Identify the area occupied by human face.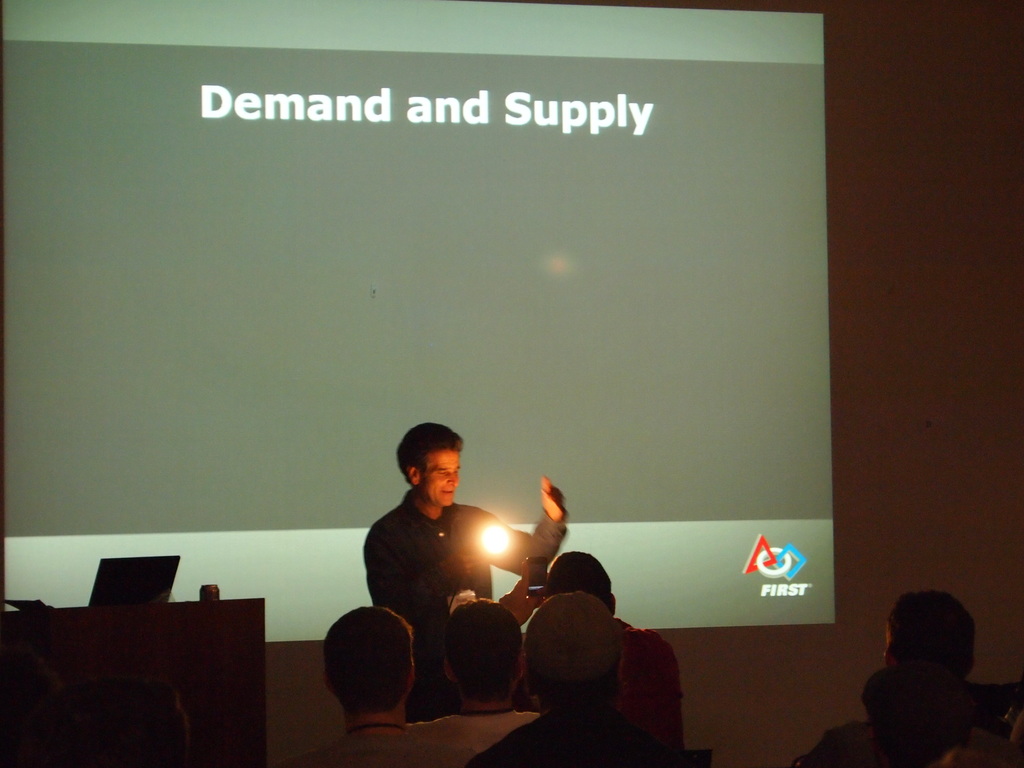
Area: 420 451 460 509.
